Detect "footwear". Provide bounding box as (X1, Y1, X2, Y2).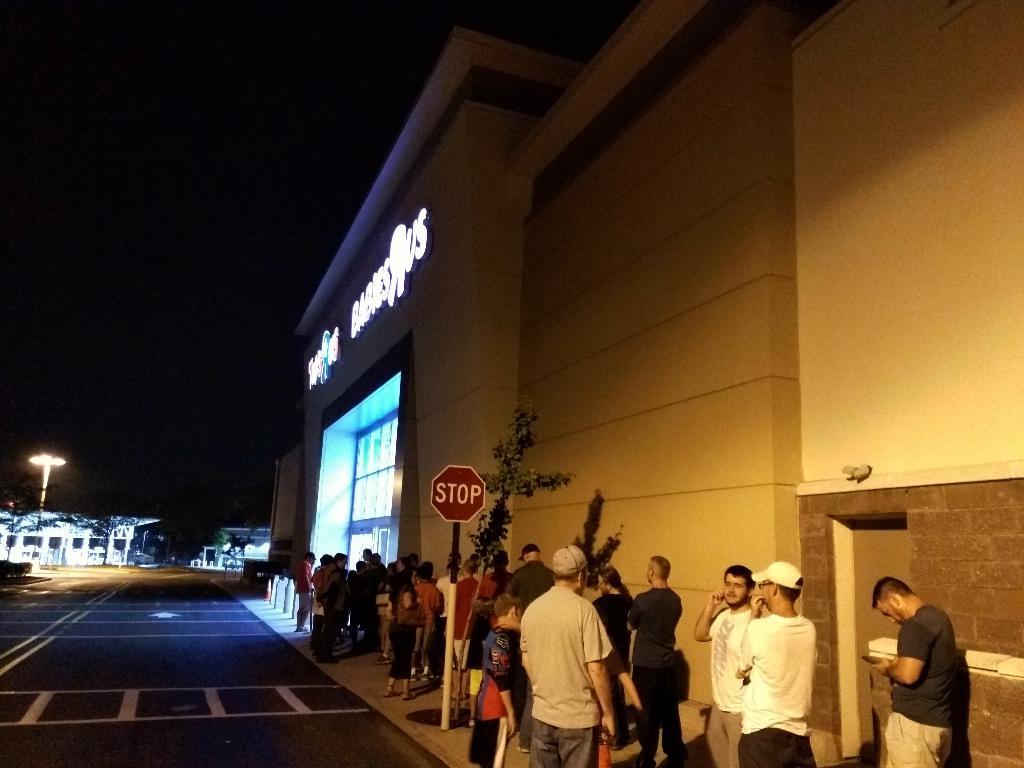
(381, 689, 397, 698).
